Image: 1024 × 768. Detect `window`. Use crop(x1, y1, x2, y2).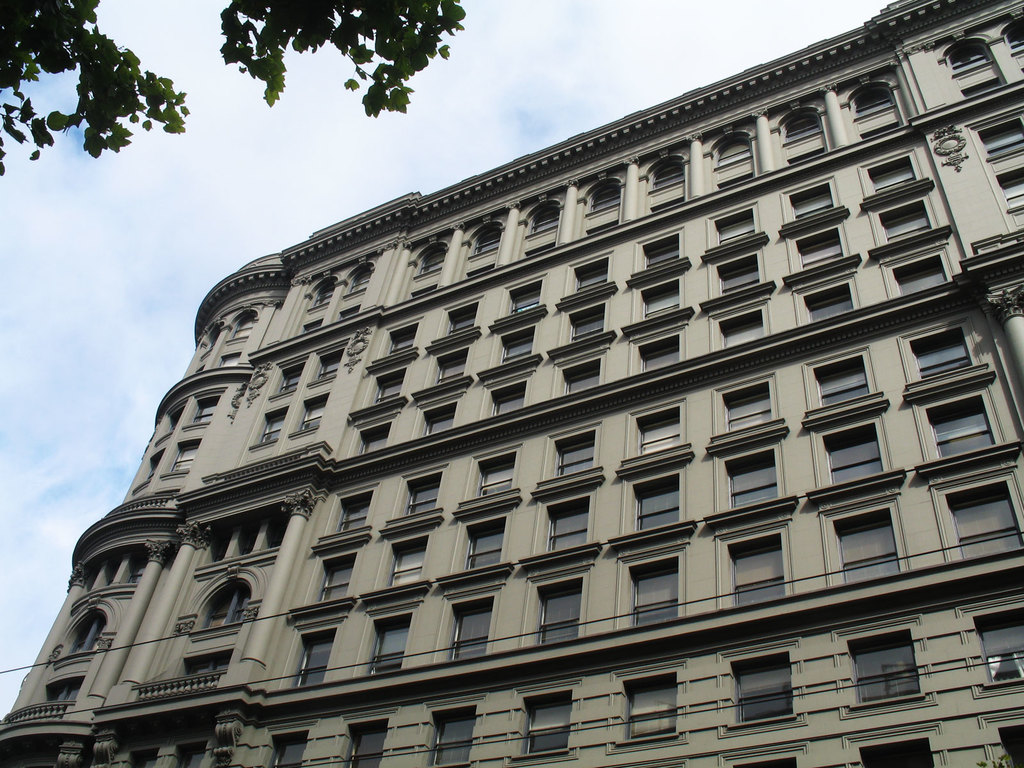
crop(156, 399, 189, 440).
